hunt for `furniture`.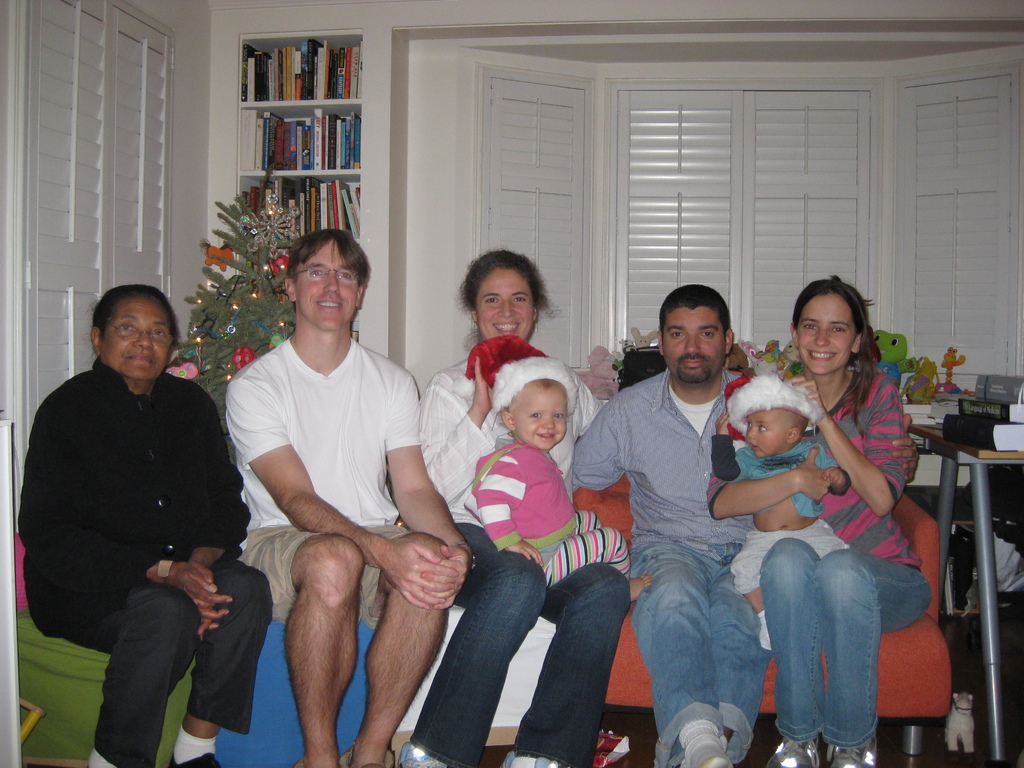
Hunted down at Rect(908, 423, 1023, 765).
